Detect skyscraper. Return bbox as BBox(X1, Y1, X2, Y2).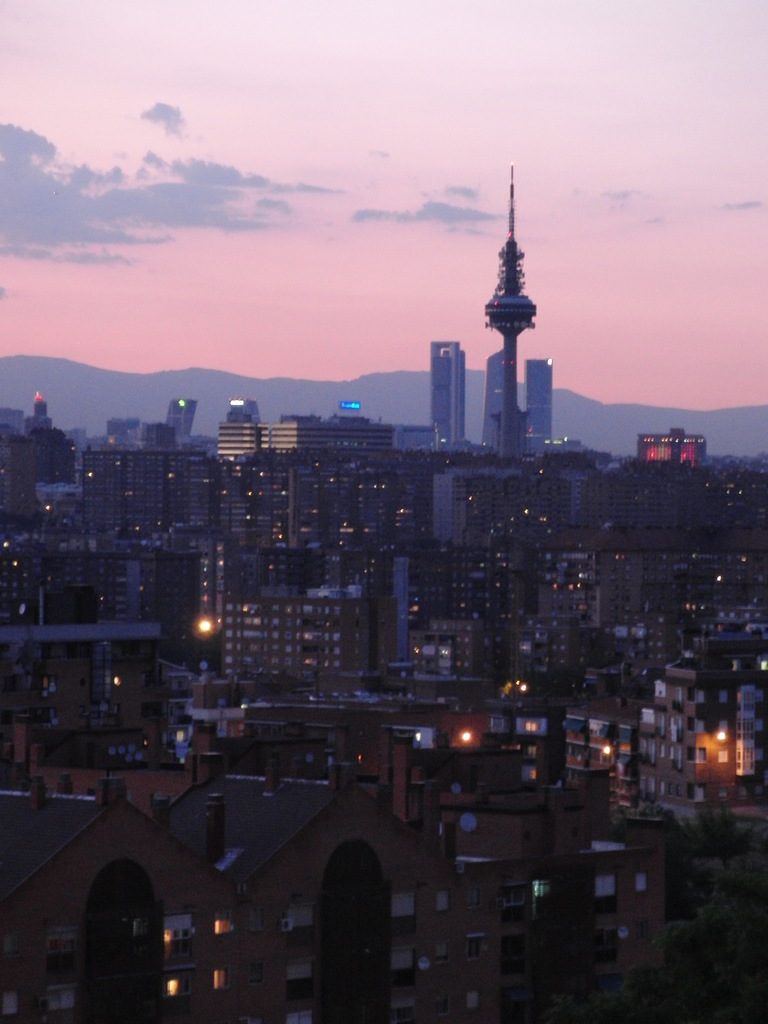
BBox(220, 396, 260, 424).
